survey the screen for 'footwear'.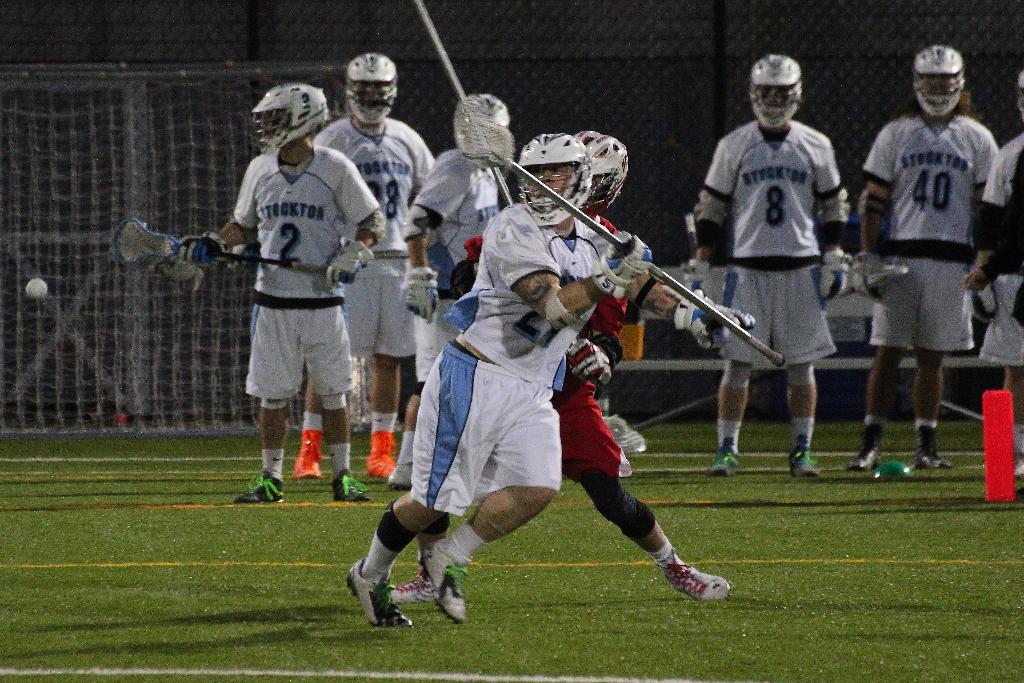
Survey found: 230, 467, 287, 506.
